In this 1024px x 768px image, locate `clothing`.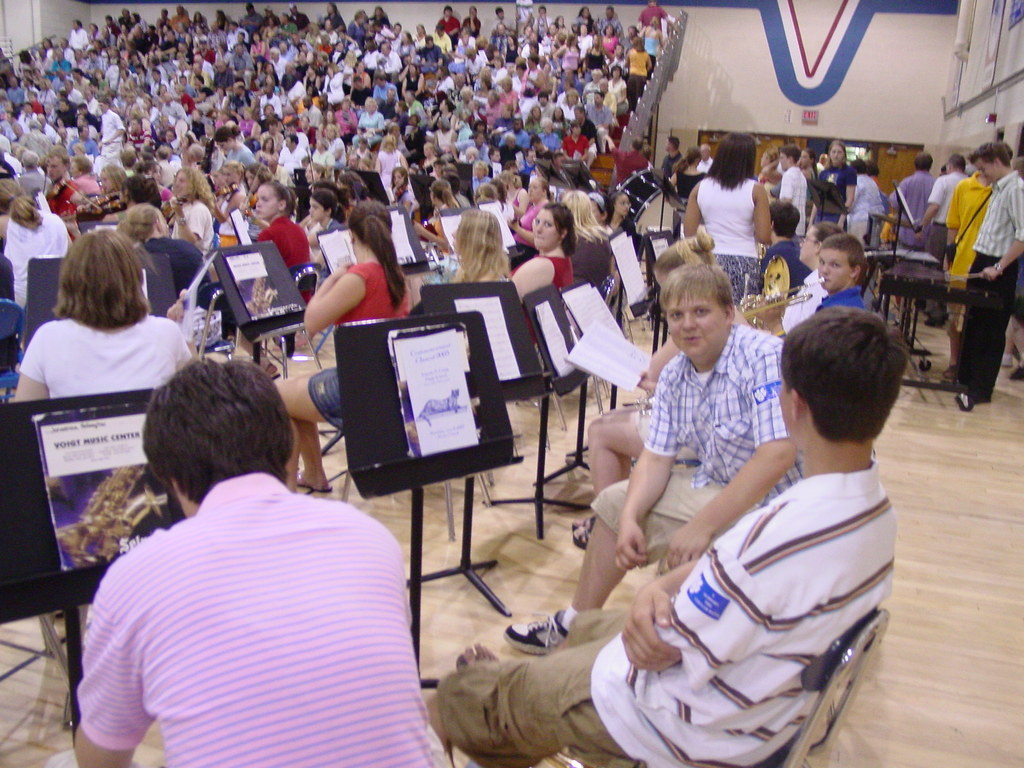
Bounding box: 313, 265, 400, 417.
